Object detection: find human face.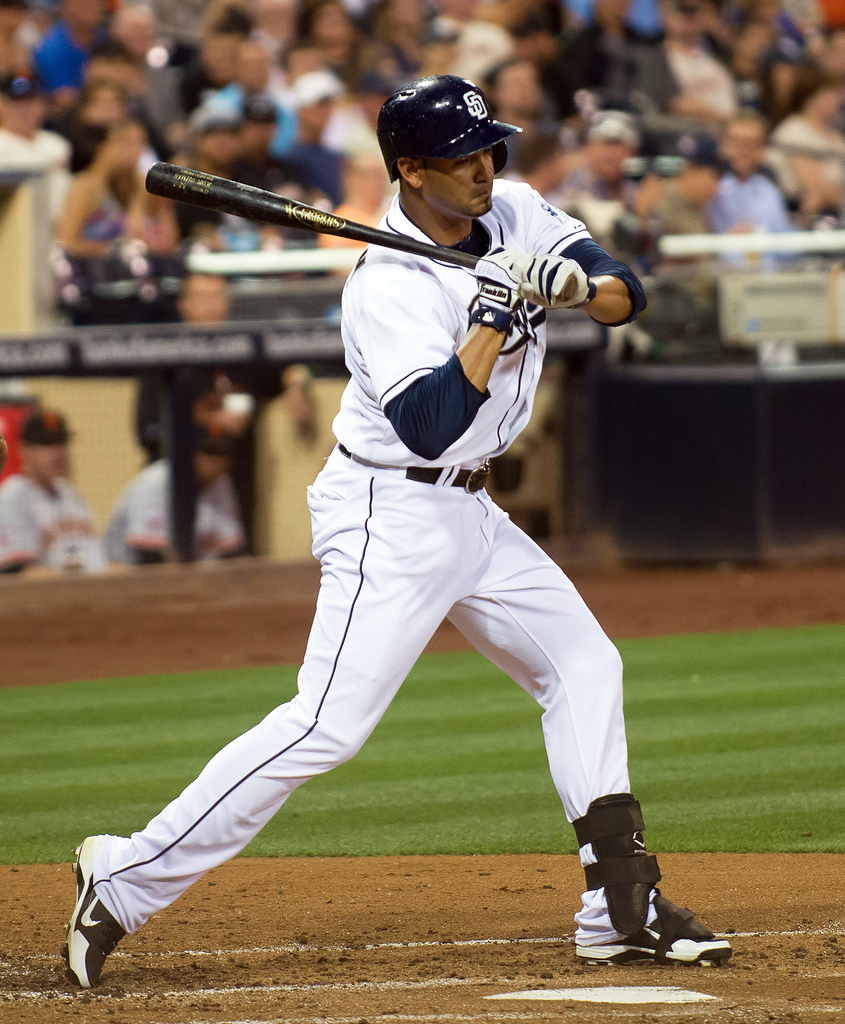
box=[200, 457, 223, 478].
